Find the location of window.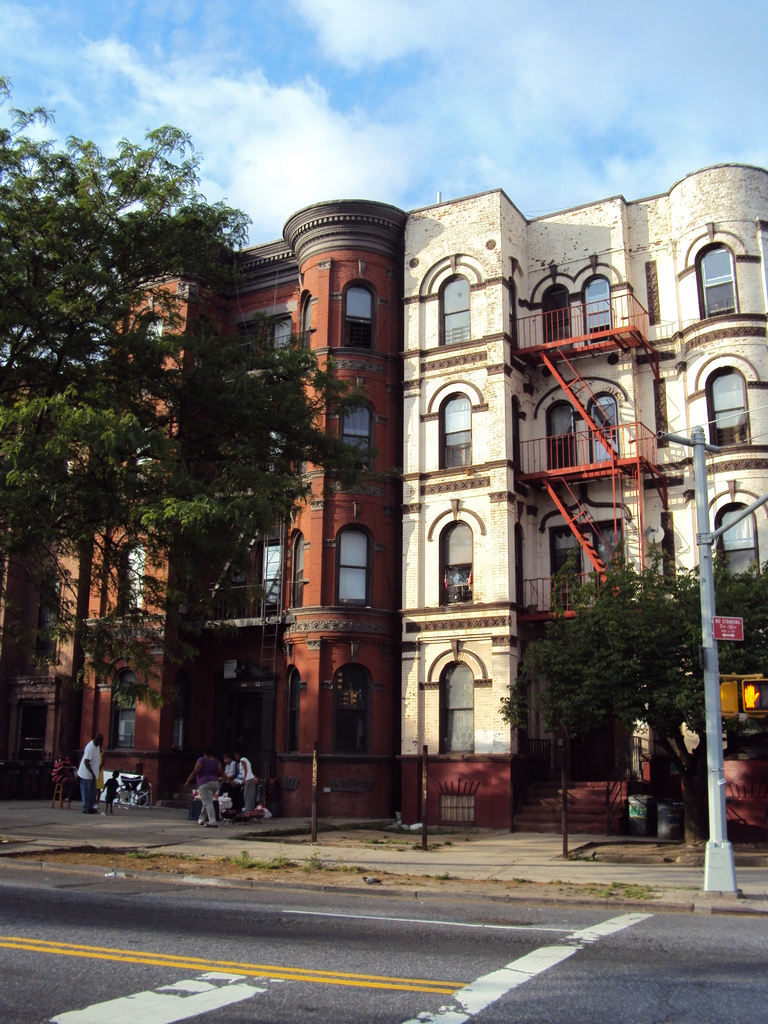
Location: x1=441, y1=271, x2=477, y2=346.
